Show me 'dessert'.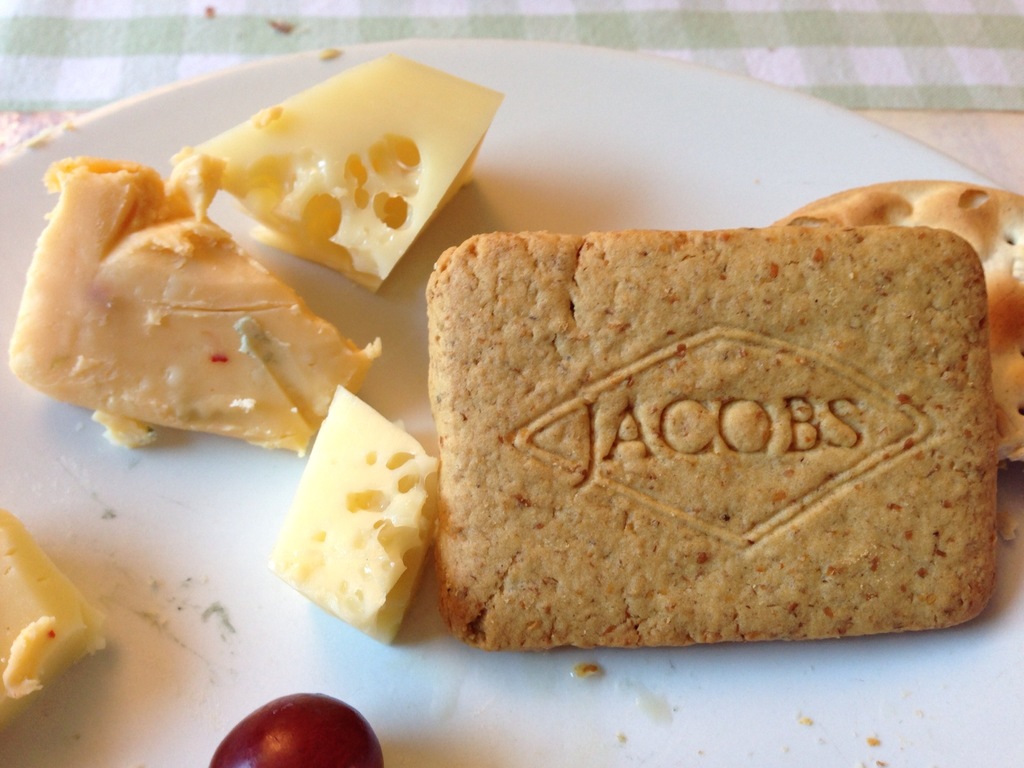
'dessert' is here: select_region(12, 160, 379, 458).
